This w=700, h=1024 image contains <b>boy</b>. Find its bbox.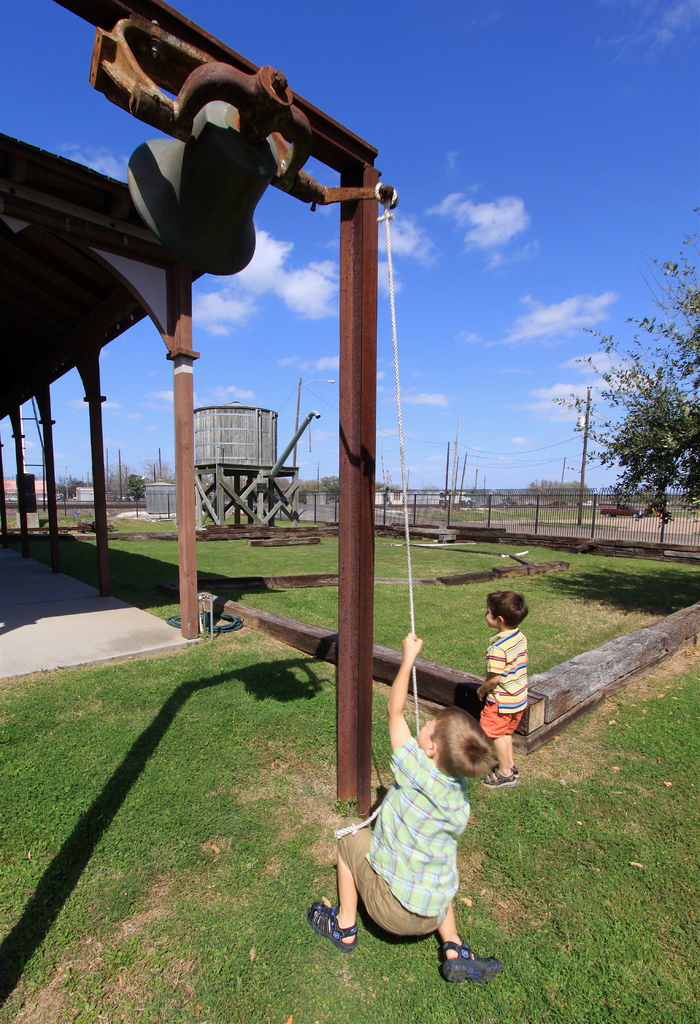
<box>473,593,532,790</box>.
